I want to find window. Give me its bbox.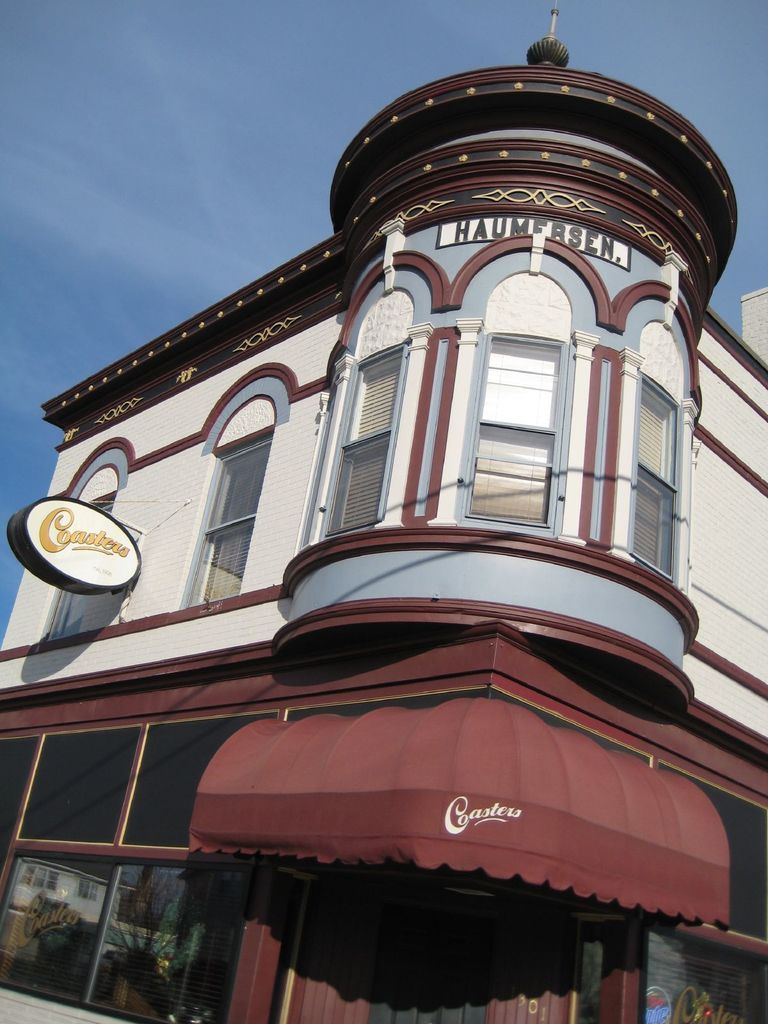
pyautogui.locateOnScreen(324, 347, 404, 529).
